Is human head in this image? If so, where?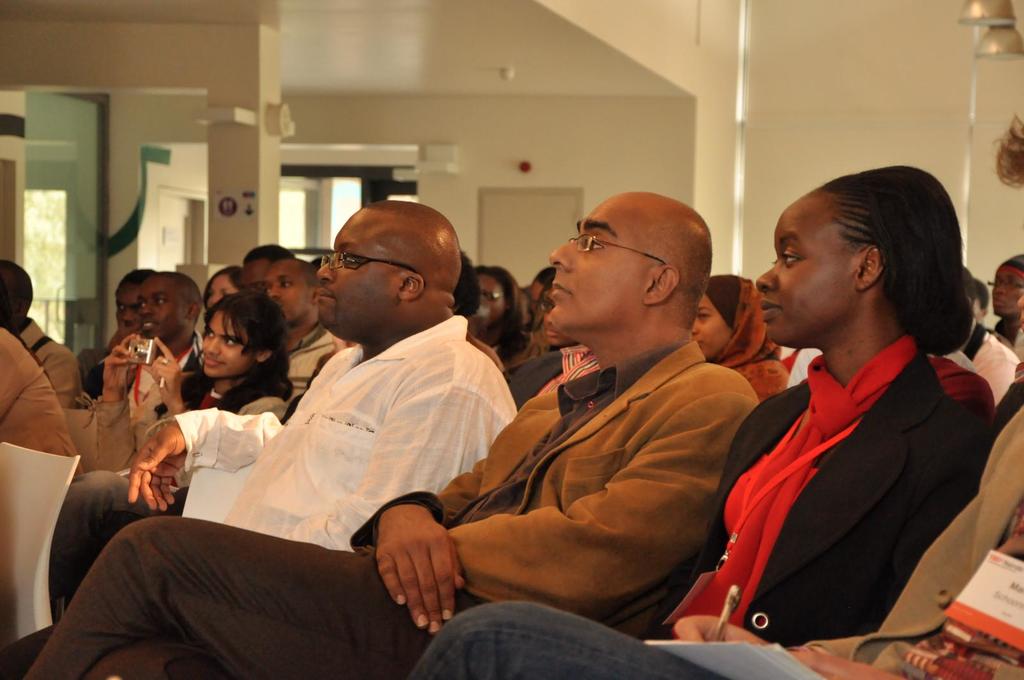
Yes, at <box>0,260,33,329</box>.
